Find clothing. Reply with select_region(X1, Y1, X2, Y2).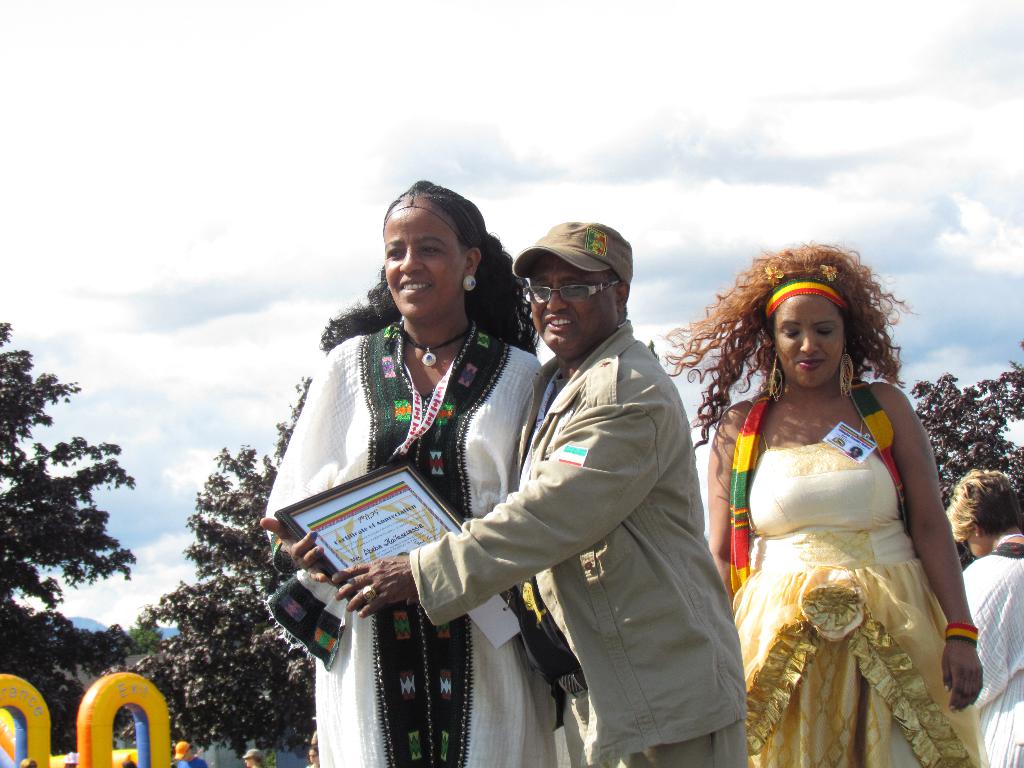
select_region(732, 378, 989, 767).
